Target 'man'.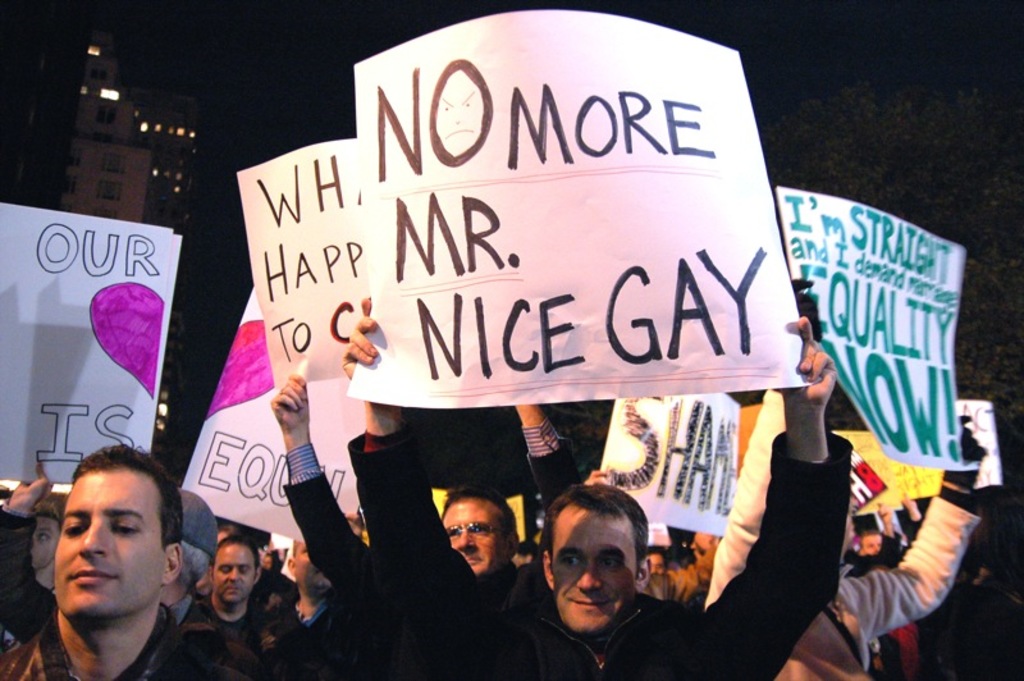
Target region: [left=271, top=369, right=580, bottom=680].
